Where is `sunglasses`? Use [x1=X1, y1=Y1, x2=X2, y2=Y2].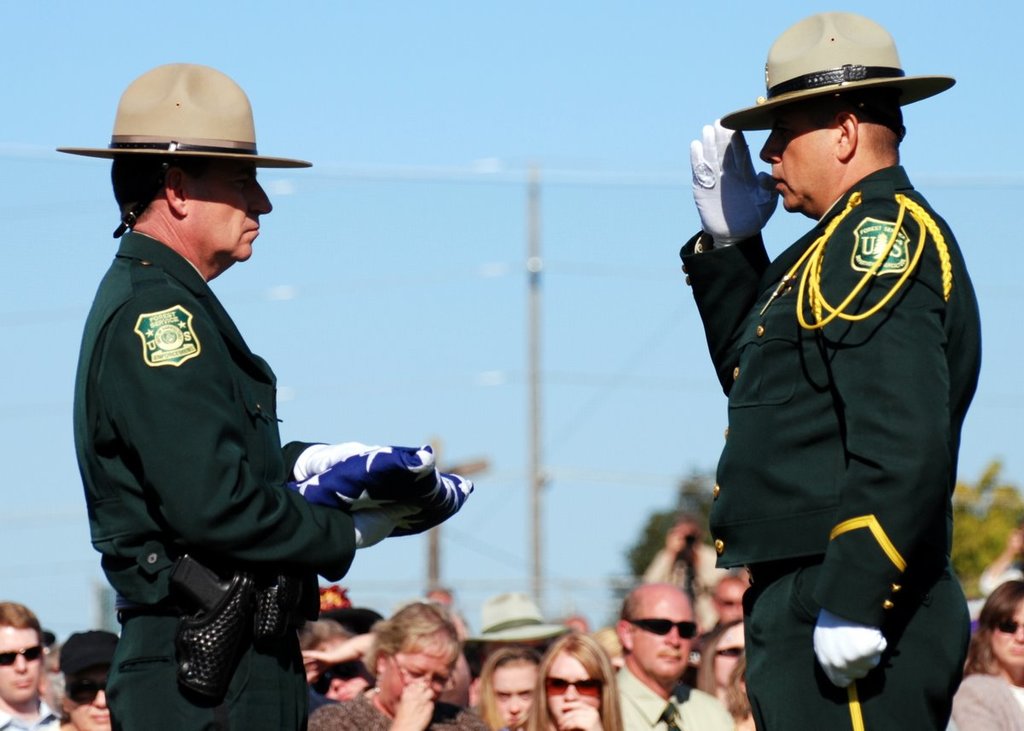
[x1=996, y1=620, x2=1023, y2=635].
